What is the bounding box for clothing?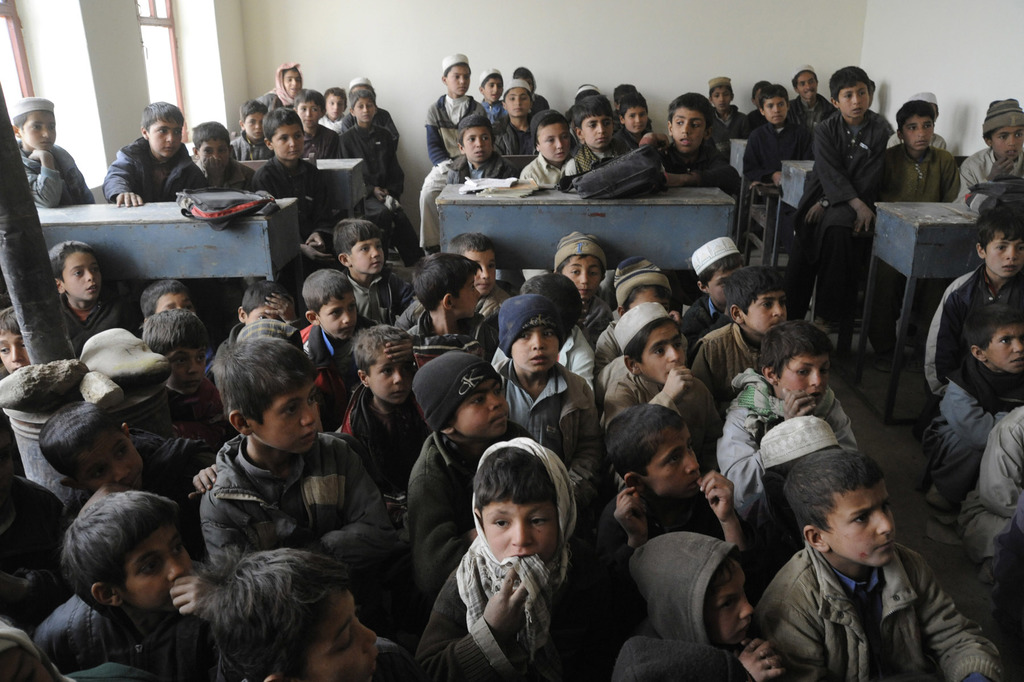
<region>684, 324, 770, 400</region>.
